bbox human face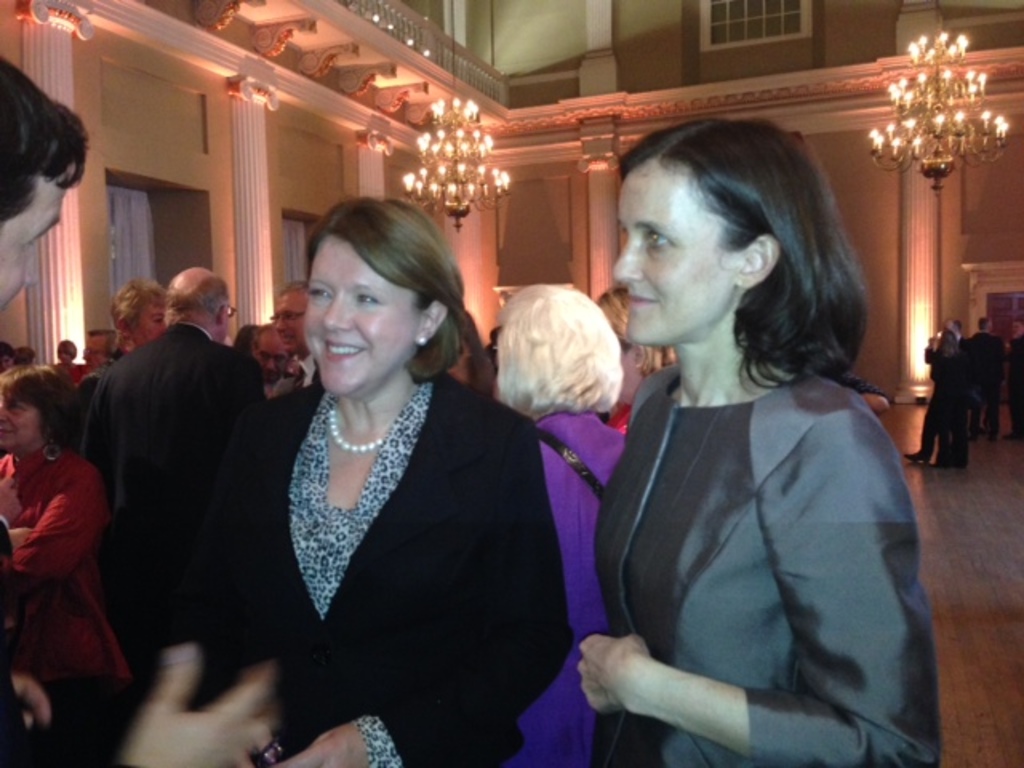
<box>0,178,70,307</box>
